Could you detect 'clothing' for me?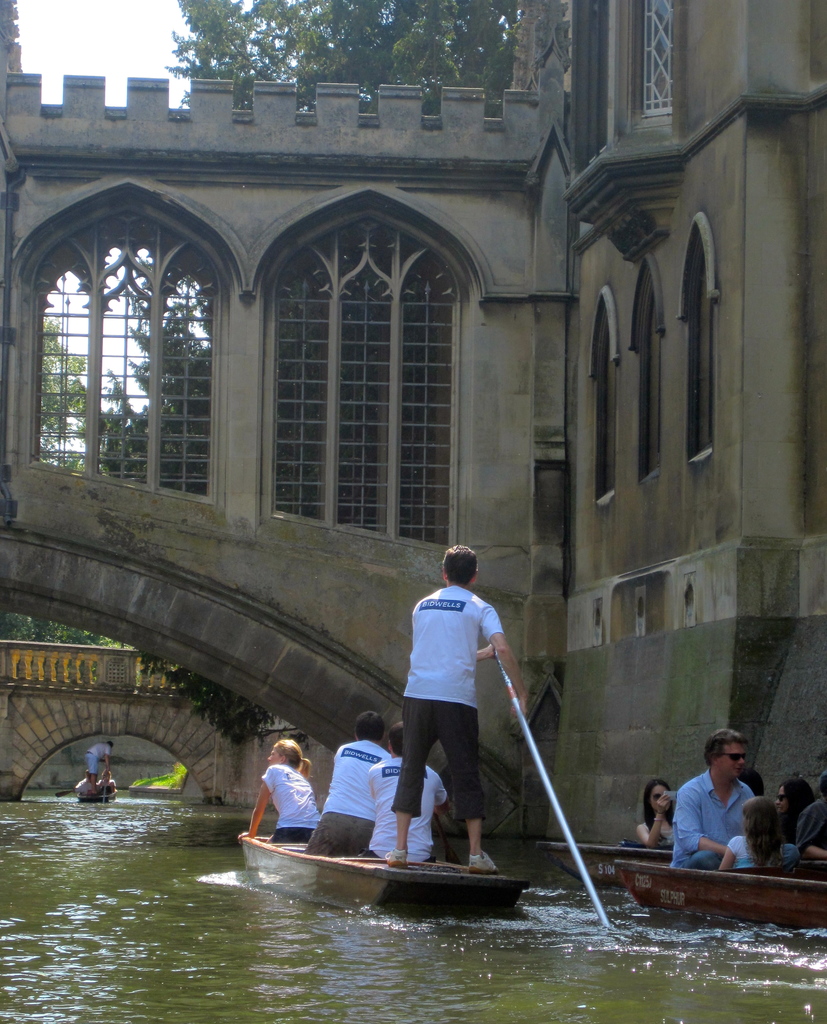
Detection result: box(676, 776, 797, 876).
